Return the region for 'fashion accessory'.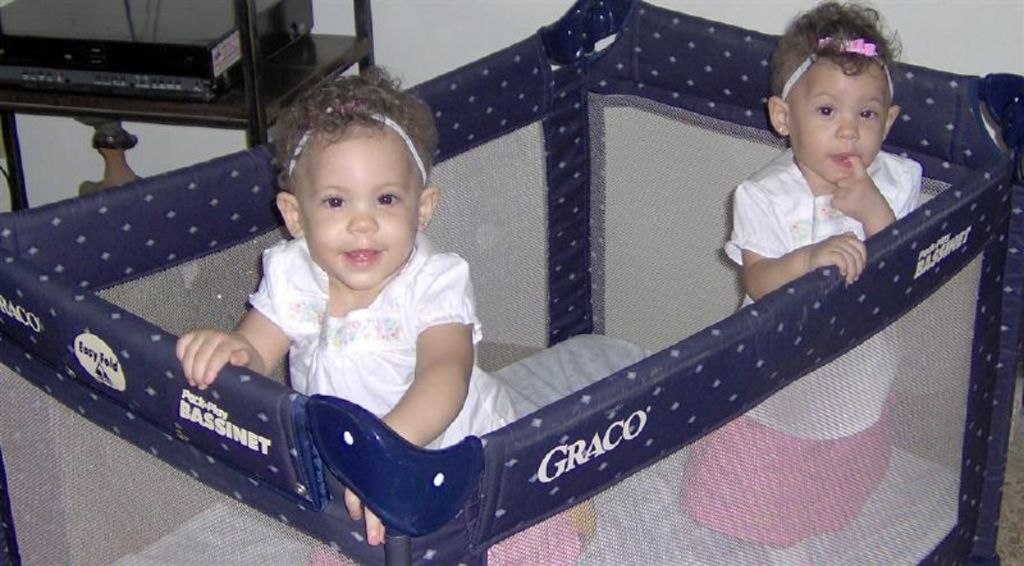
box(780, 36, 893, 101).
